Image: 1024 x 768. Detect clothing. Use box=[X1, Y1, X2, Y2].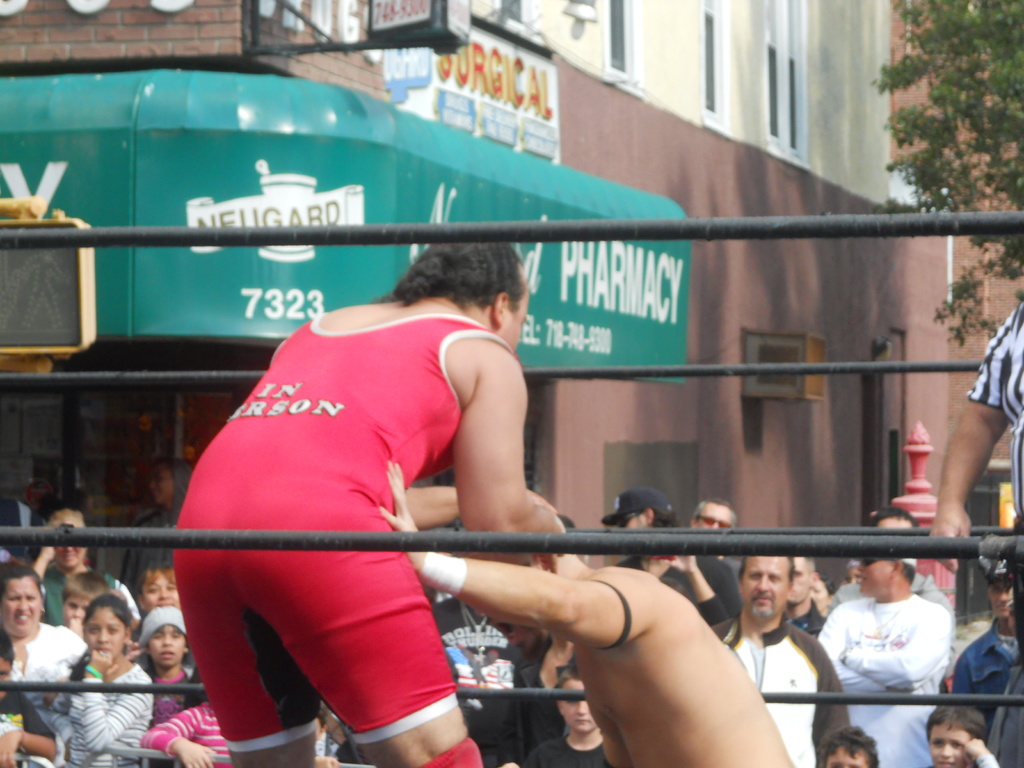
box=[186, 266, 518, 745].
